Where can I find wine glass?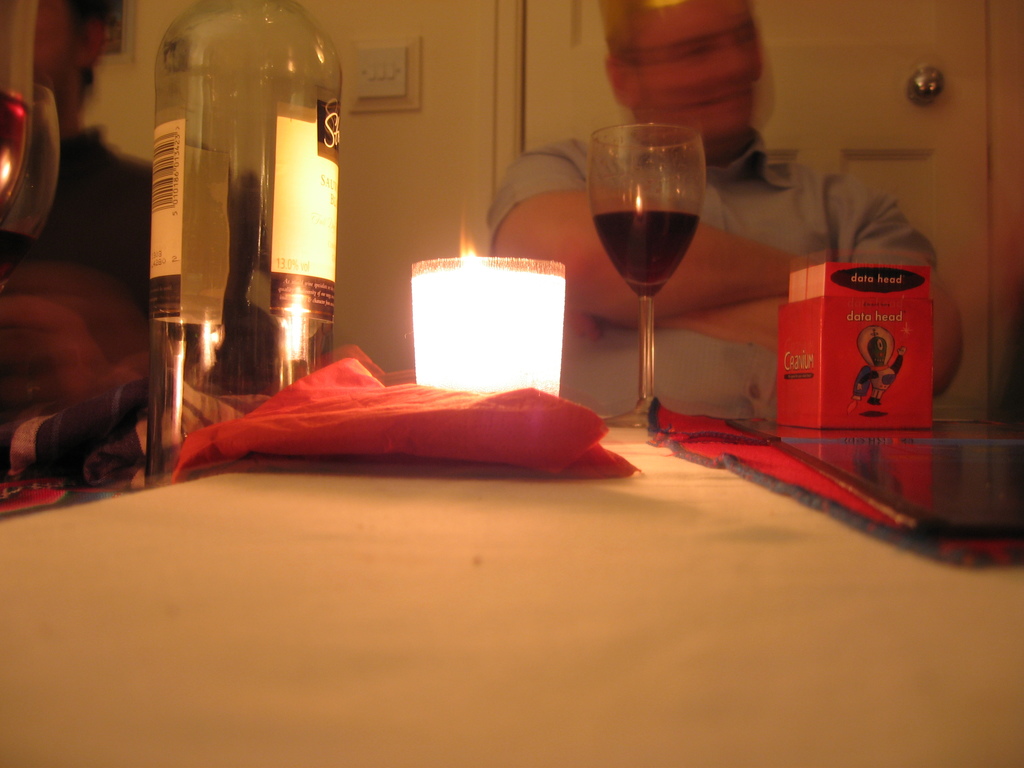
You can find it at bbox(0, 2, 35, 223).
